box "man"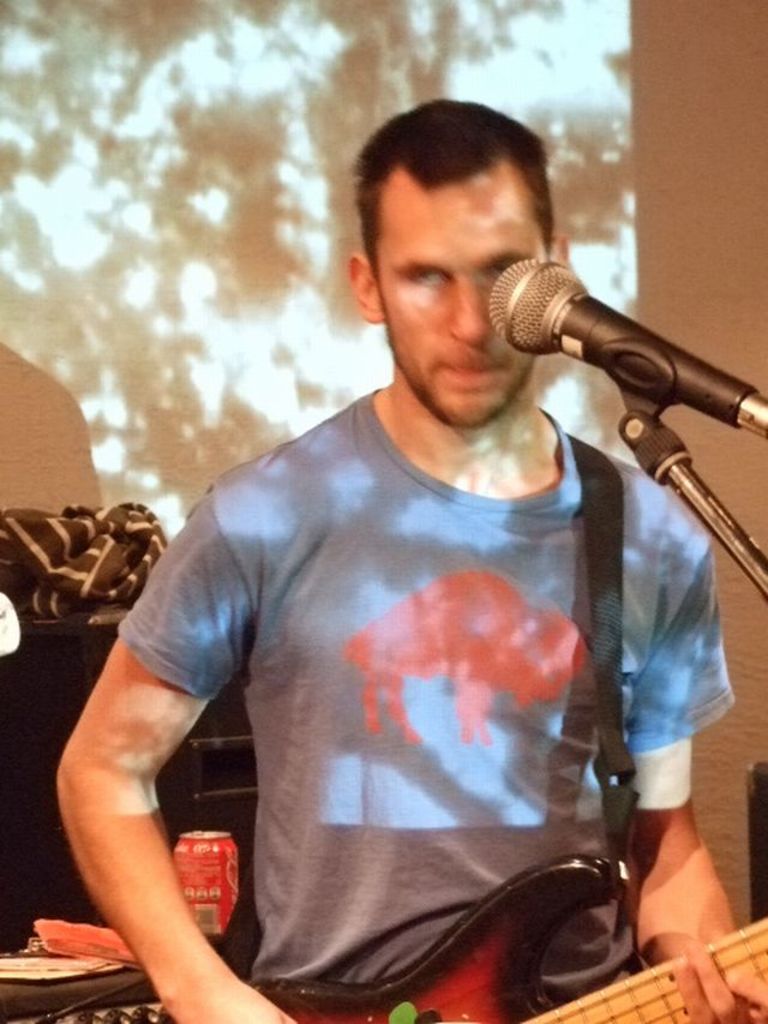
(67, 115, 744, 1023)
